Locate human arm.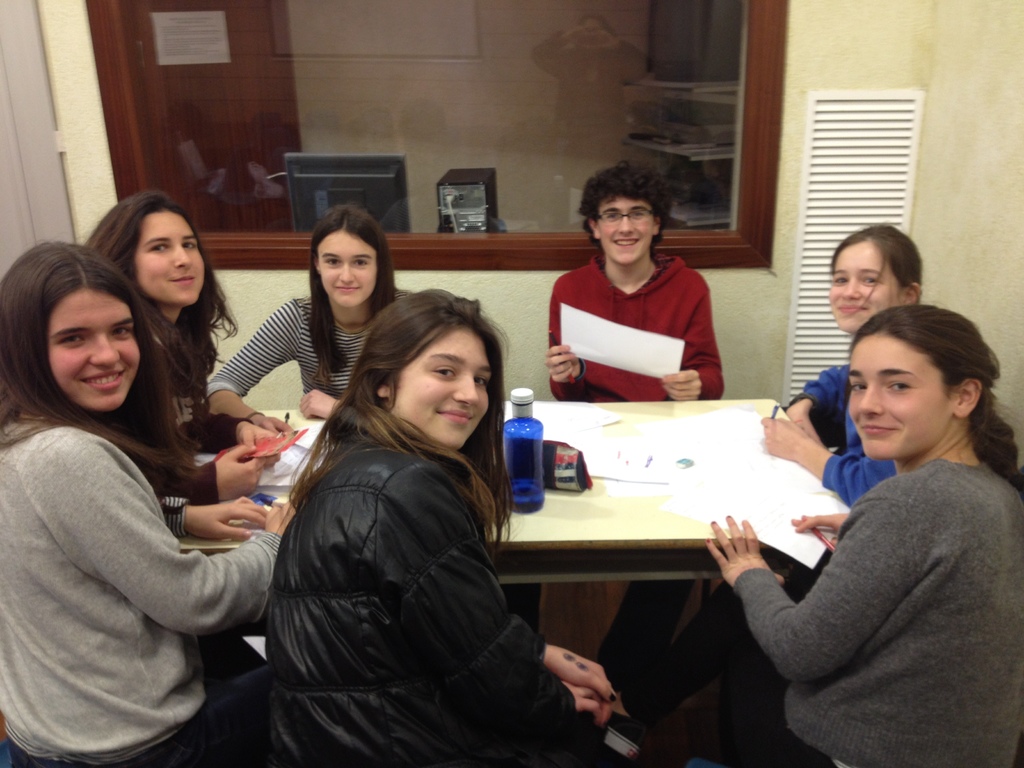
Bounding box: detection(36, 432, 296, 639).
